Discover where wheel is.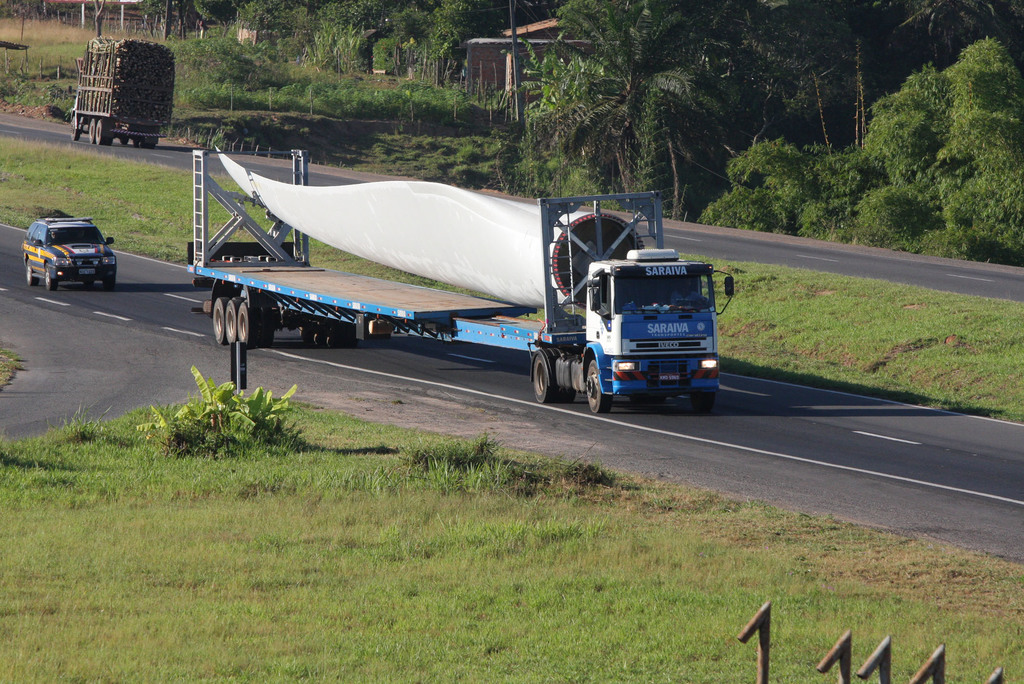
Discovered at [left=693, top=389, right=718, bottom=416].
